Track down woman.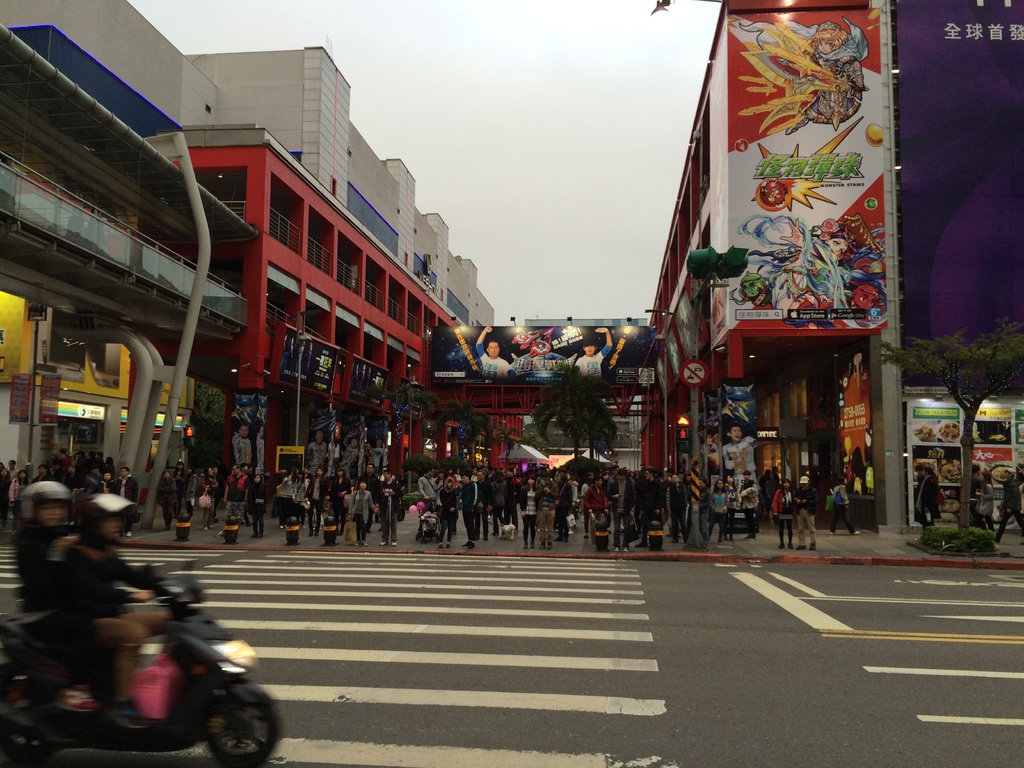
Tracked to 977/466/999/541.
